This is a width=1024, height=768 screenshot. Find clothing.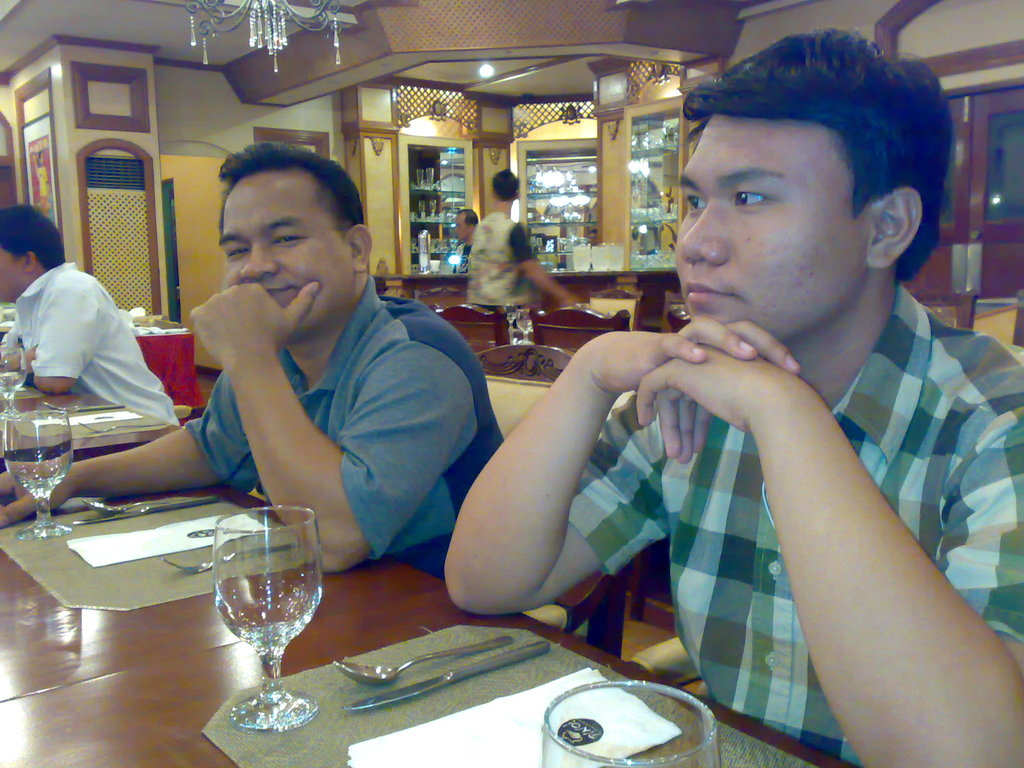
Bounding box: x1=10 y1=257 x2=179 y2=425.
